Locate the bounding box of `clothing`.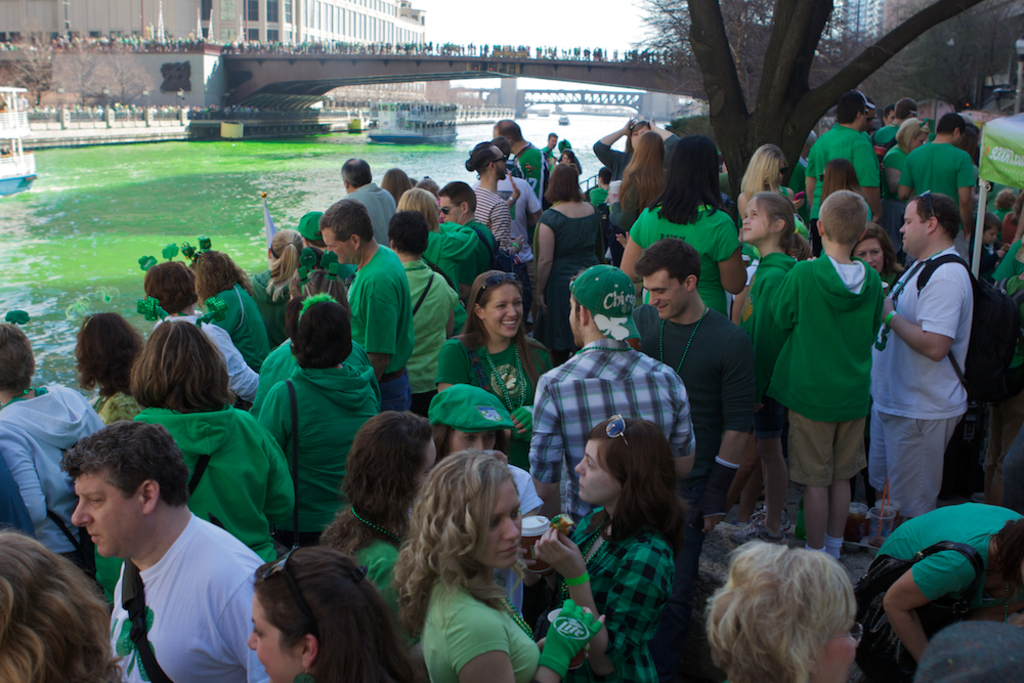
Bounding box: Rect(904, 132, 985, 264).
